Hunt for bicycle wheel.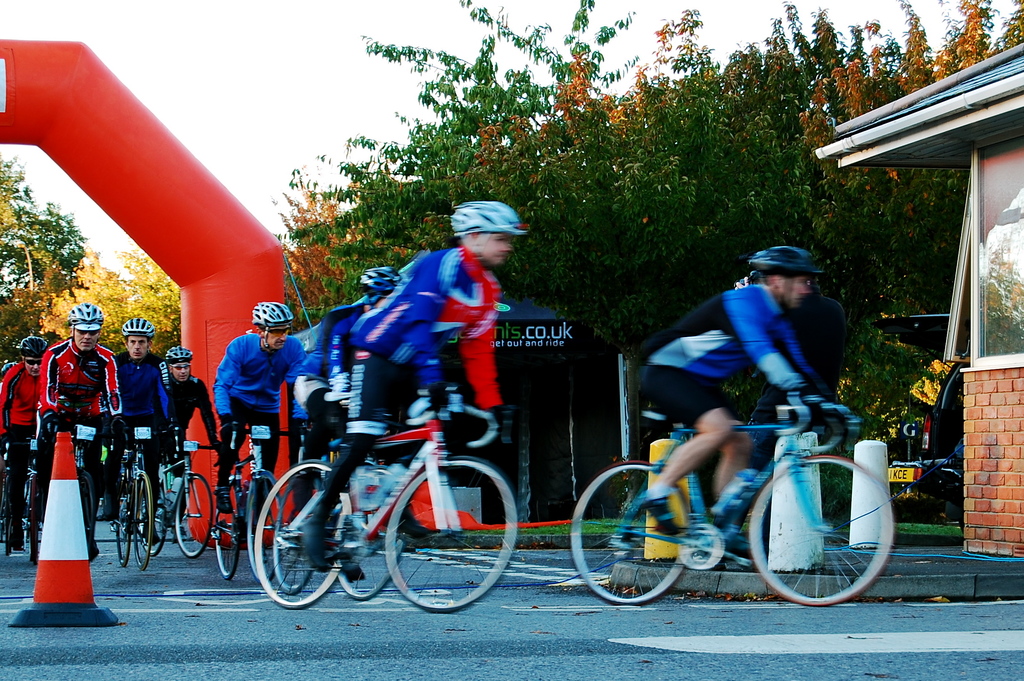
Hunted down at select_region(383, 454, 516, 616).
